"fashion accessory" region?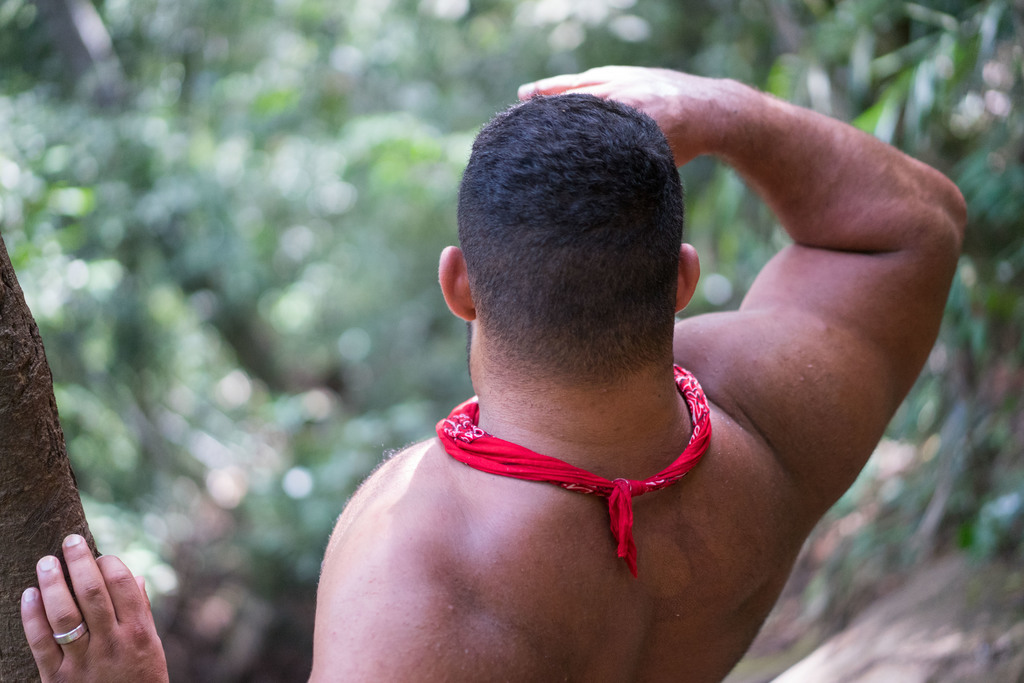
locate(51, 617, 88, 650)
